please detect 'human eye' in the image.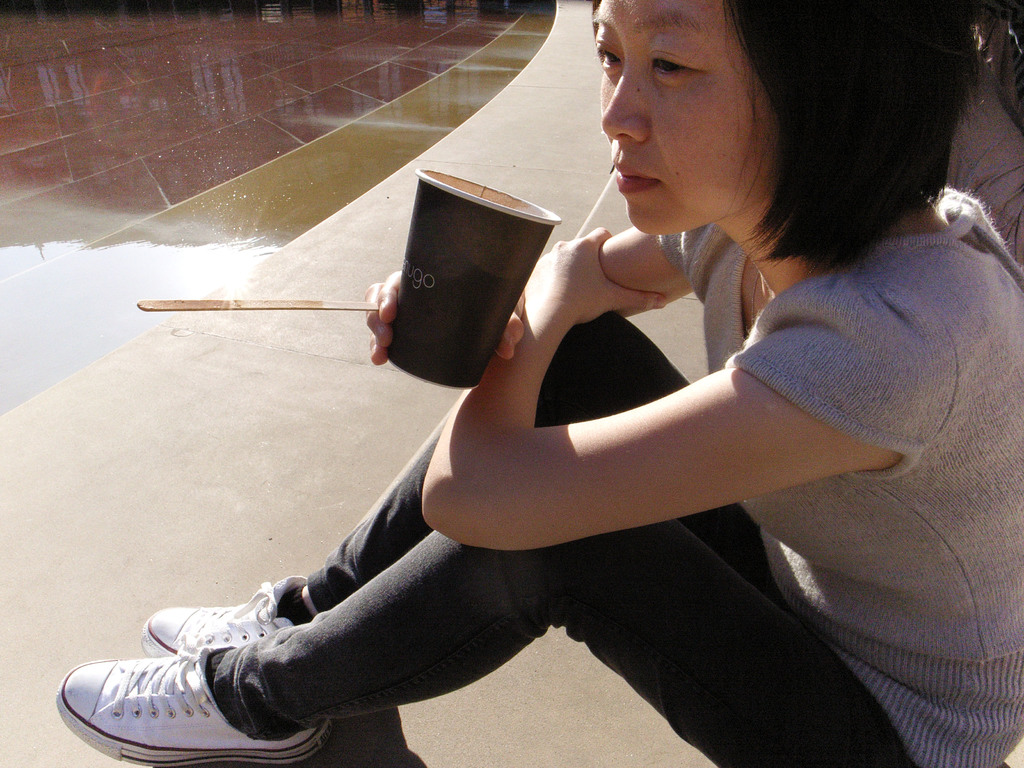
594/35/620/73.
